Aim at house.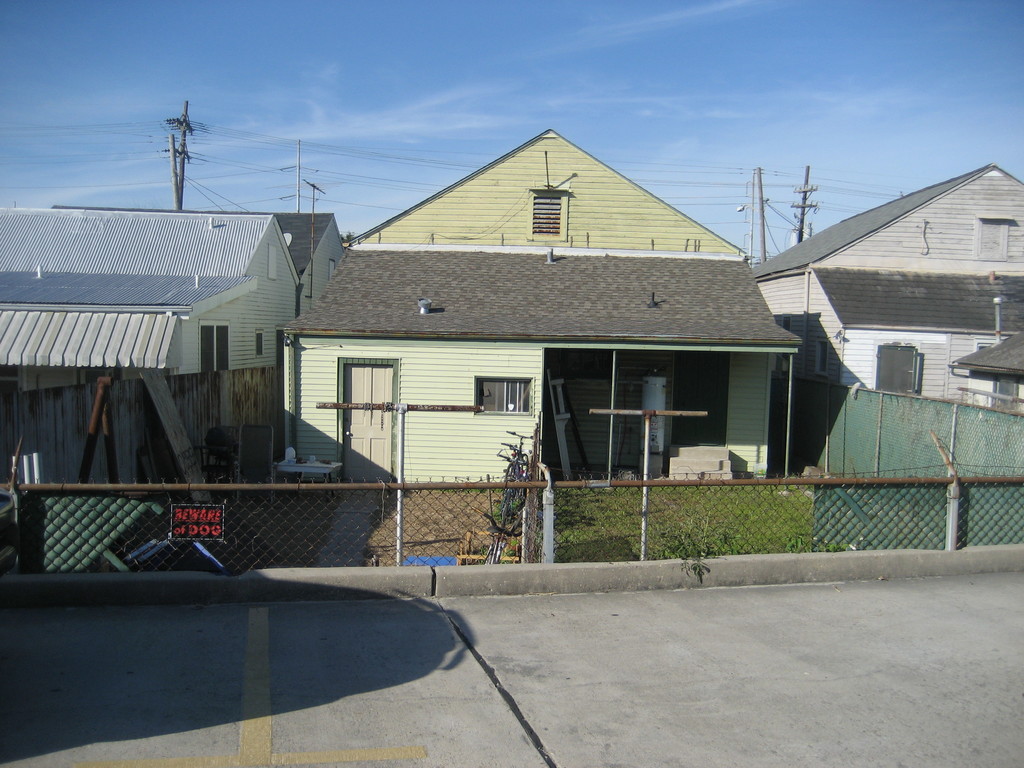
Aimed at 0,205,310,582.
